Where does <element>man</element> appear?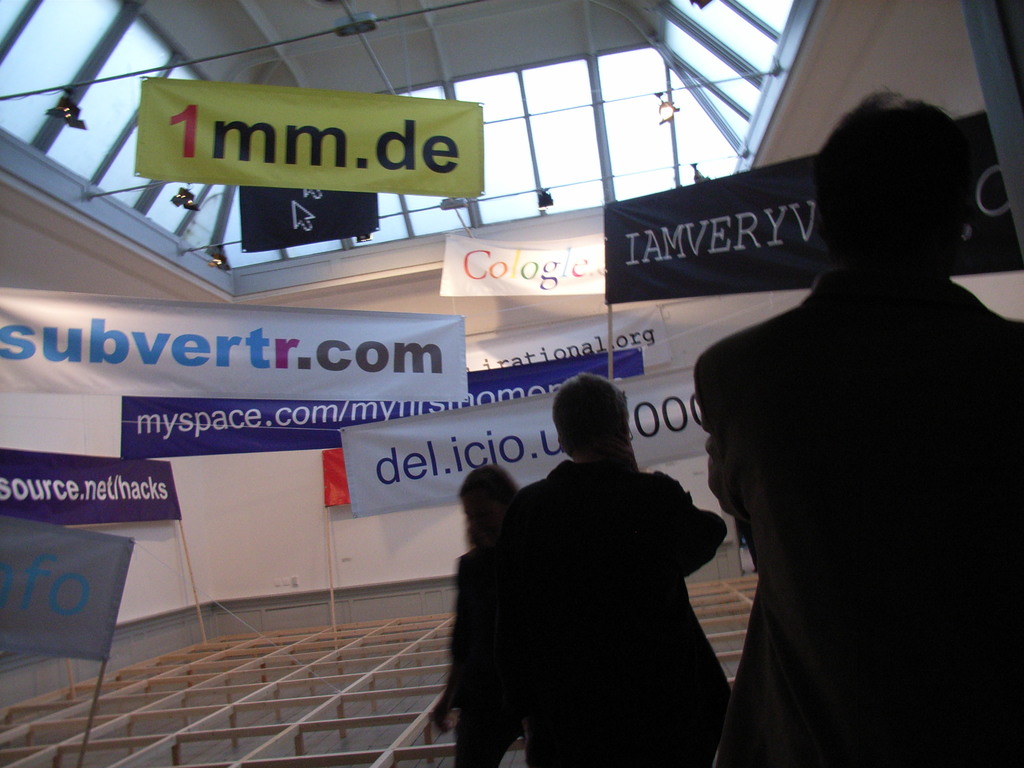
Appears at box(679, 83, 1011, 756).
